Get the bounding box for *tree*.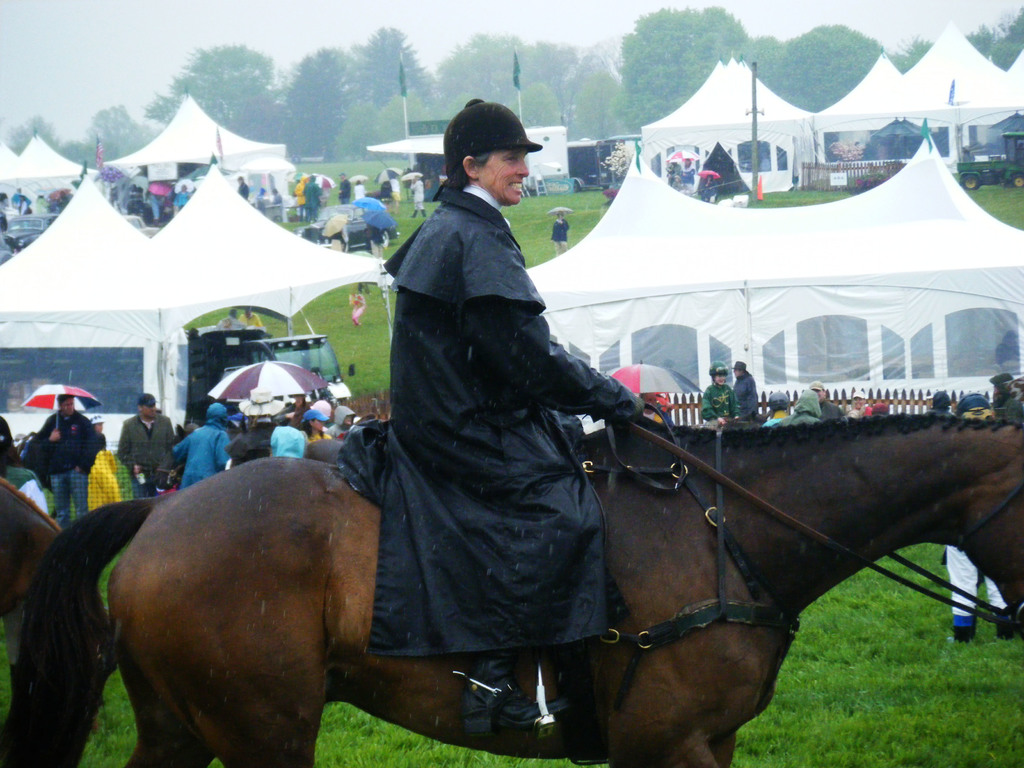
351/26/414/109.
